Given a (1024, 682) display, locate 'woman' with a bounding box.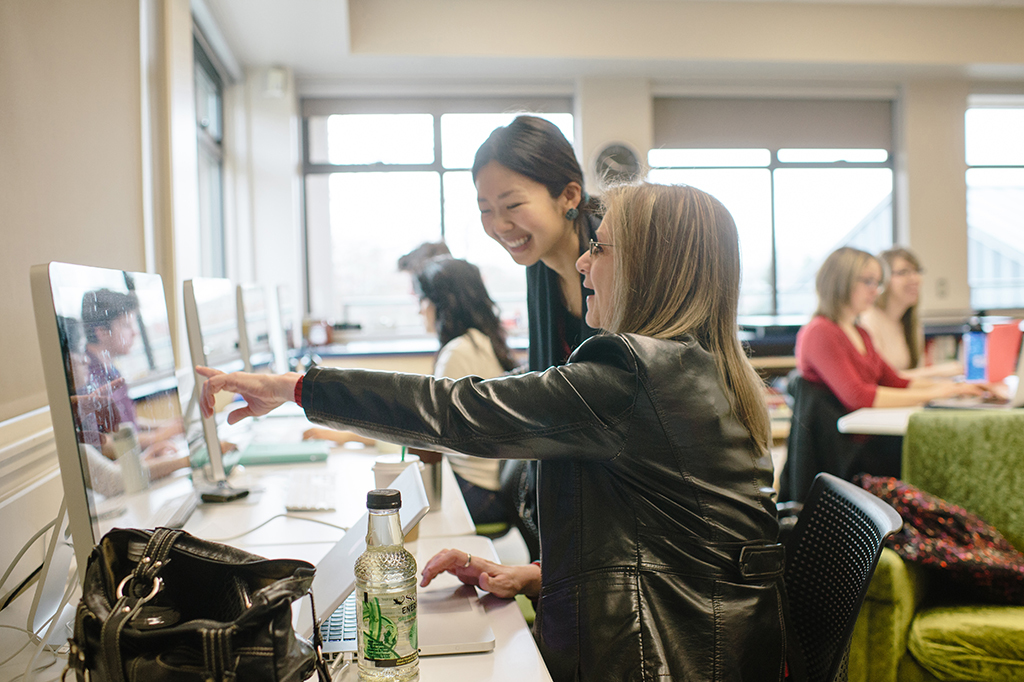
Located: <box>458,108,616,514</box>.
